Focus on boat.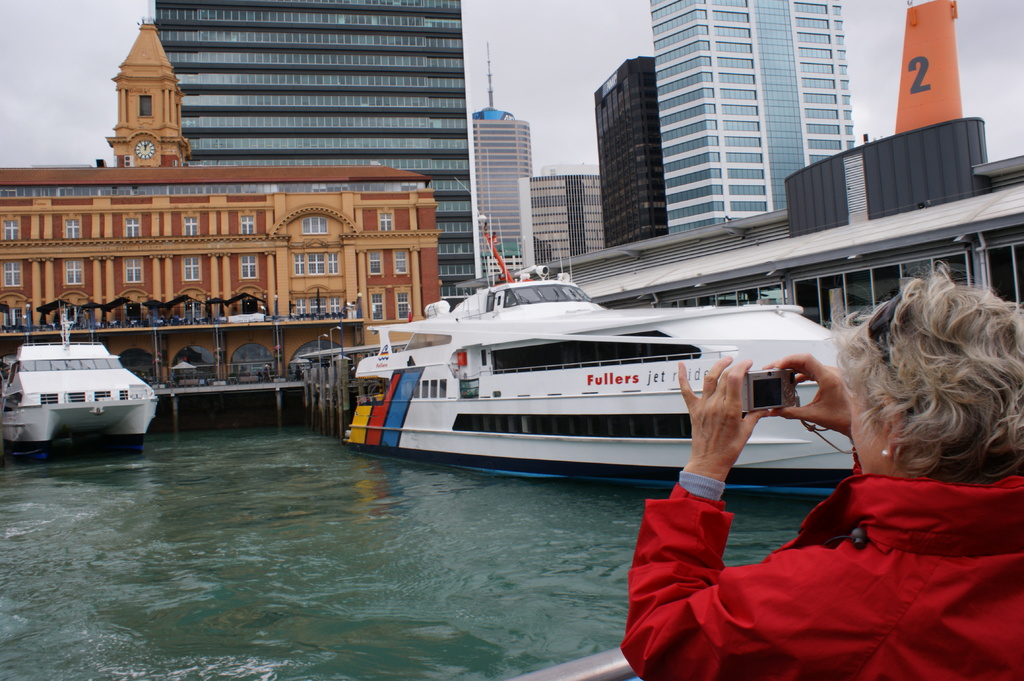
Focused at crop(341, 151, 870, 492).
